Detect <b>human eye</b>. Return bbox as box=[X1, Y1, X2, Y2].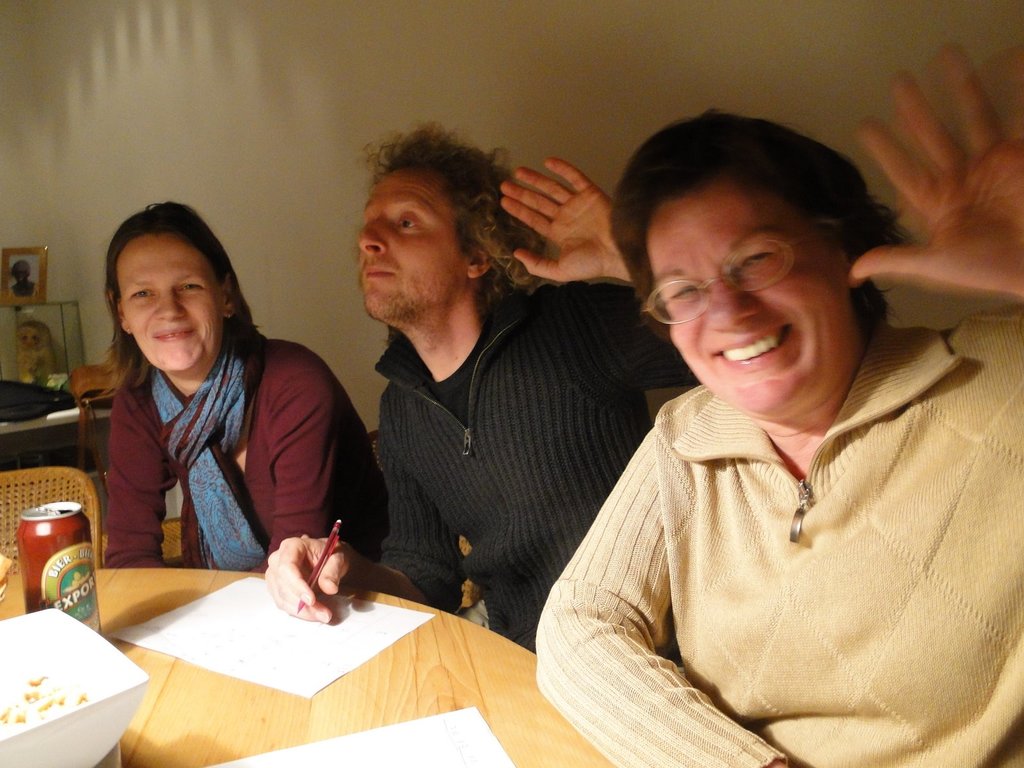
box=[737, 243, 784, 269].
